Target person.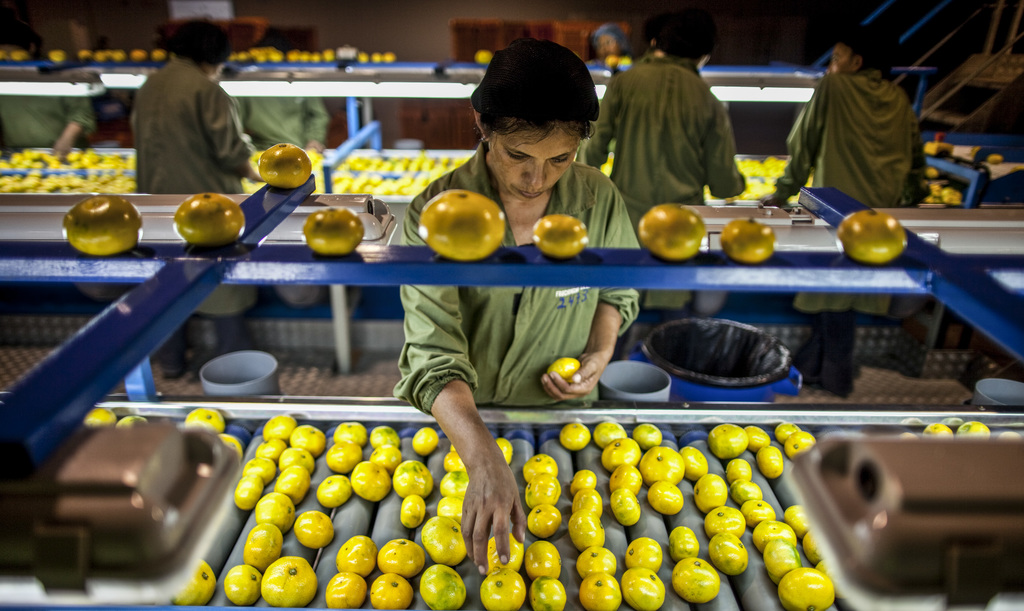
Target region: x1=761 y1=32 x2=926 y2=216.
